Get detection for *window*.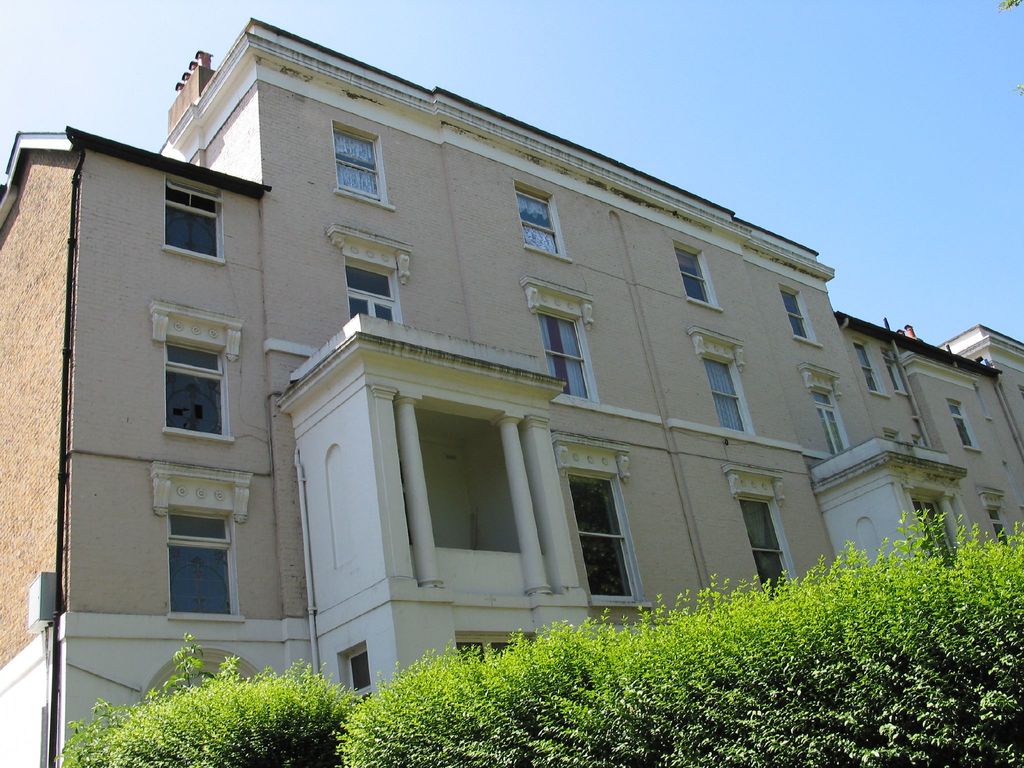
Detection: <bbox>722, 461, 788, 594</bbox>.
